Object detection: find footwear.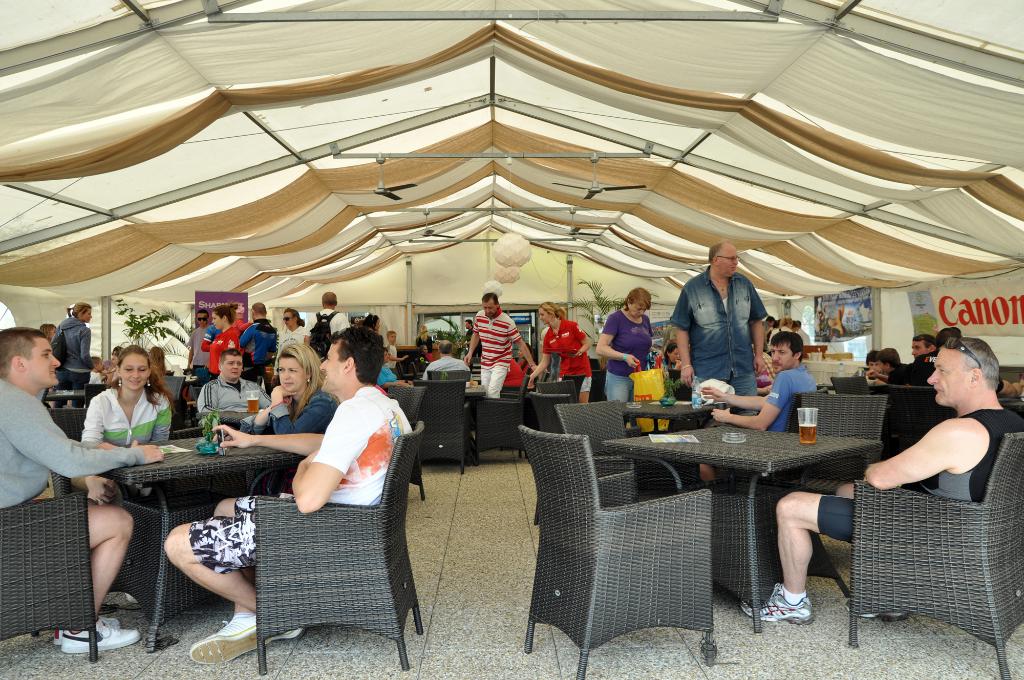
crop(189, 612, 266, 670).
